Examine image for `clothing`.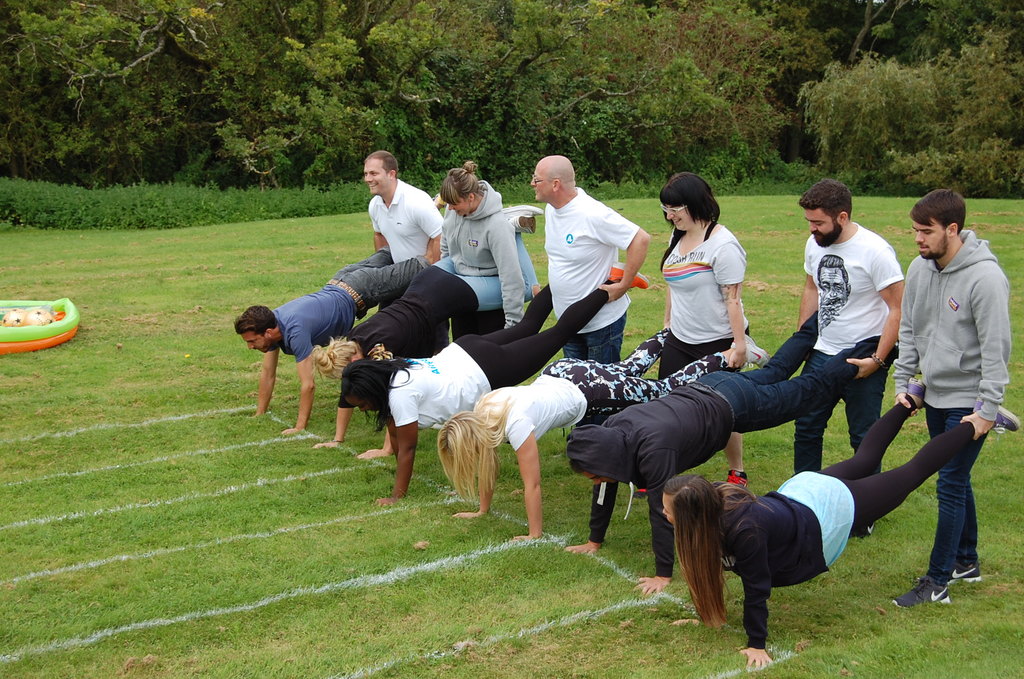
Examination result: 655,216,737,422.
